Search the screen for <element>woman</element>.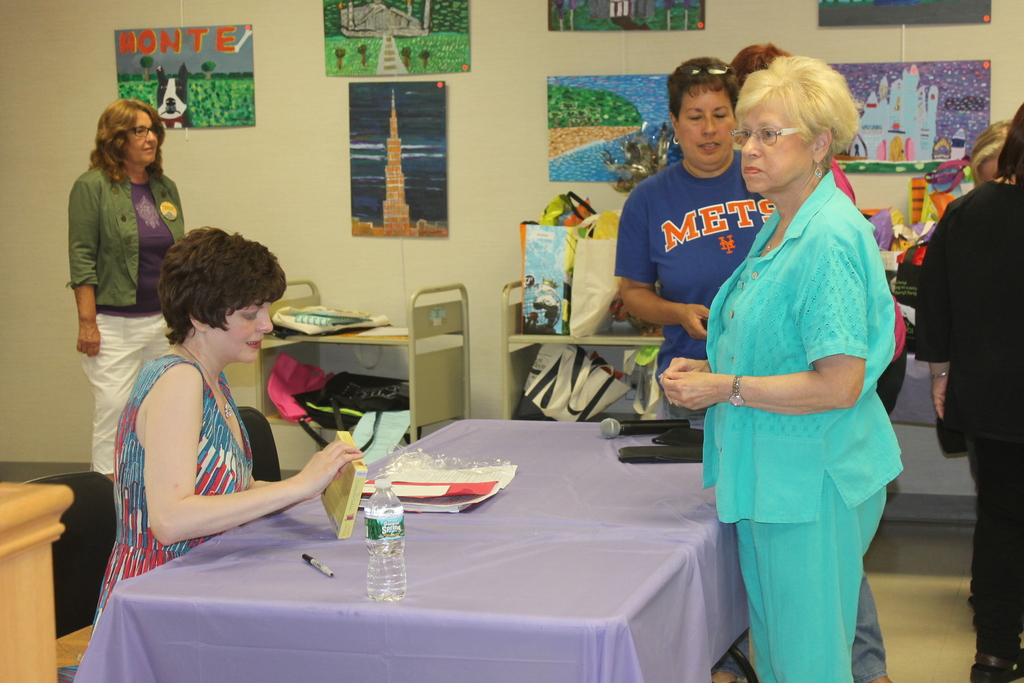
Found at (left=66, top=97, right=184, bottom=489).
